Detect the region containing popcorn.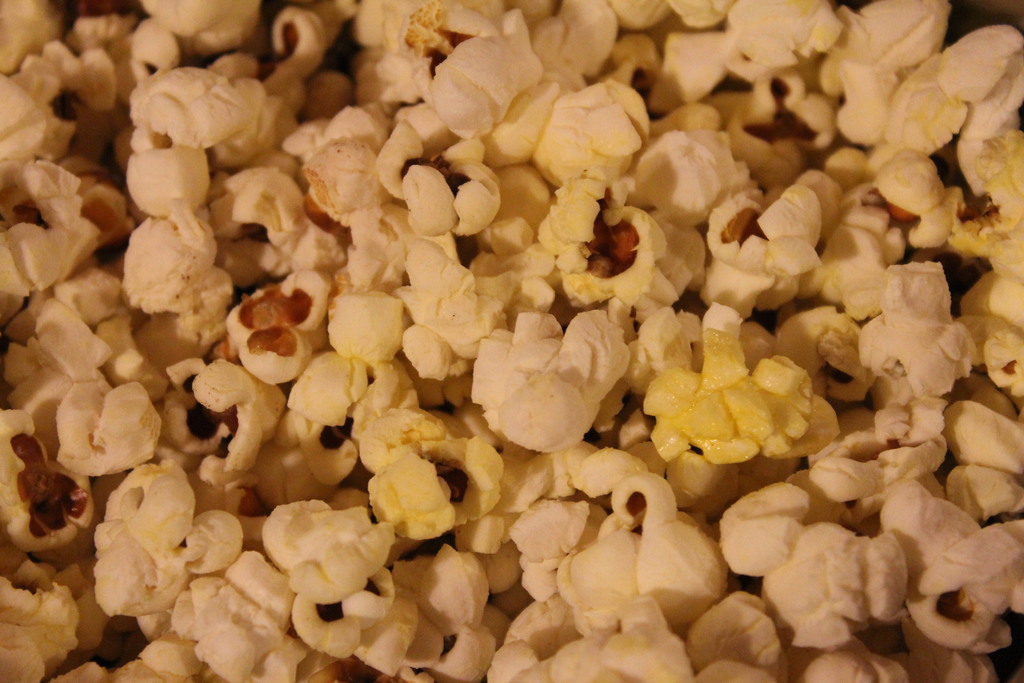
0 0 1023 682.
